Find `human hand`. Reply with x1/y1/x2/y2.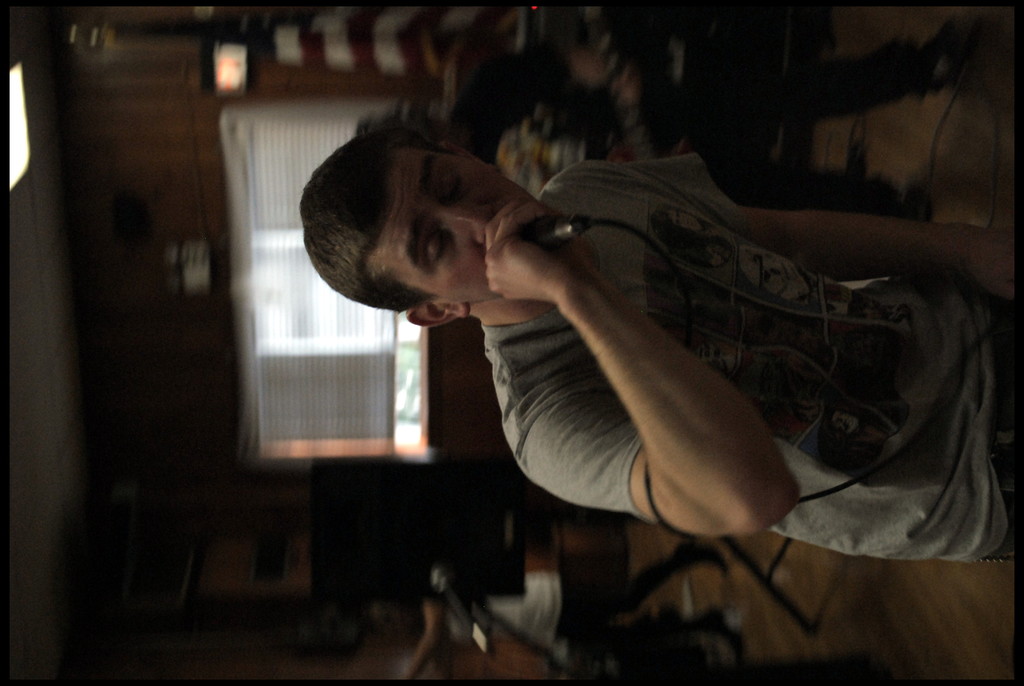
473/199/634/345.
